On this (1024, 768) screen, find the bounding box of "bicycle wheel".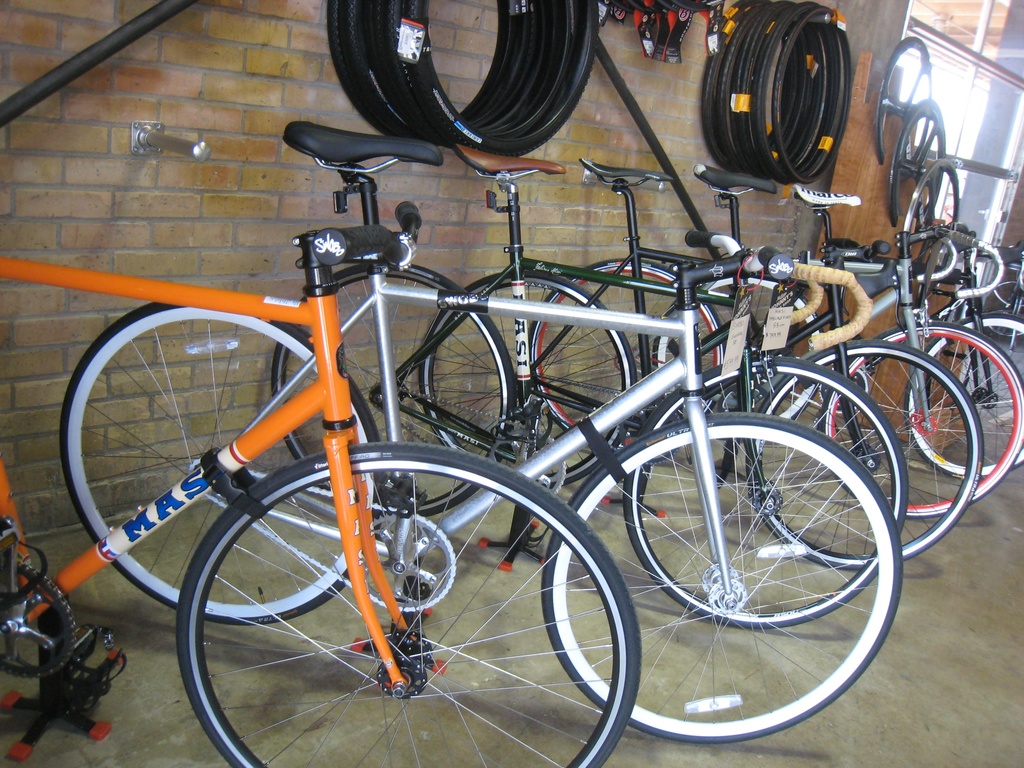
Bounding box: rect(821, 320, 1023, 517).
